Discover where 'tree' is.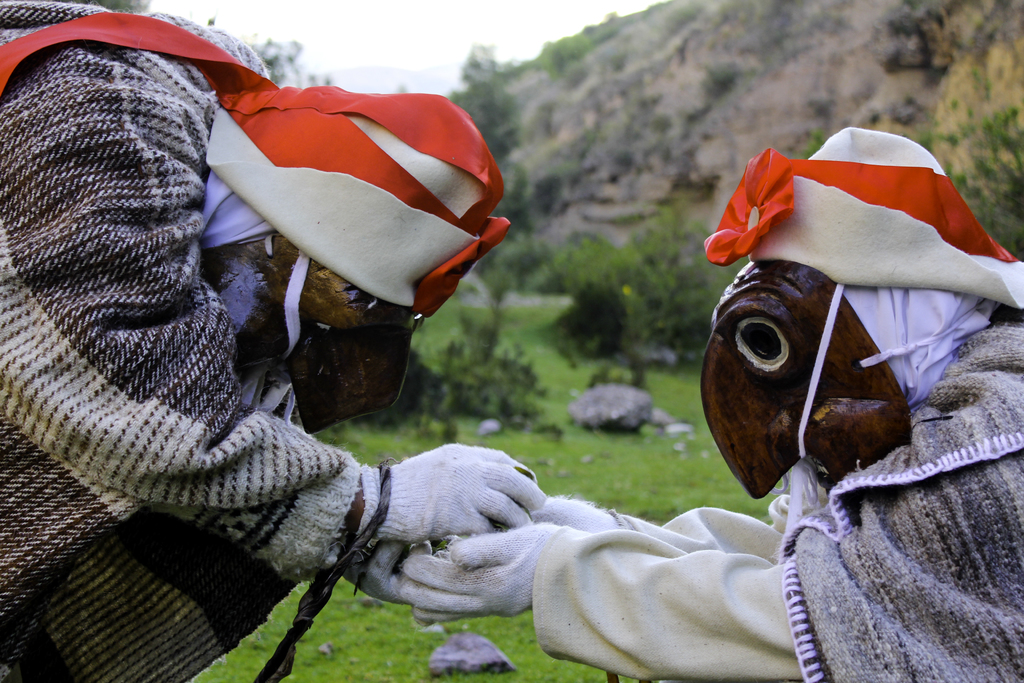
Discovered at [x1=893, y1=81, x2=1023, y2=265].
